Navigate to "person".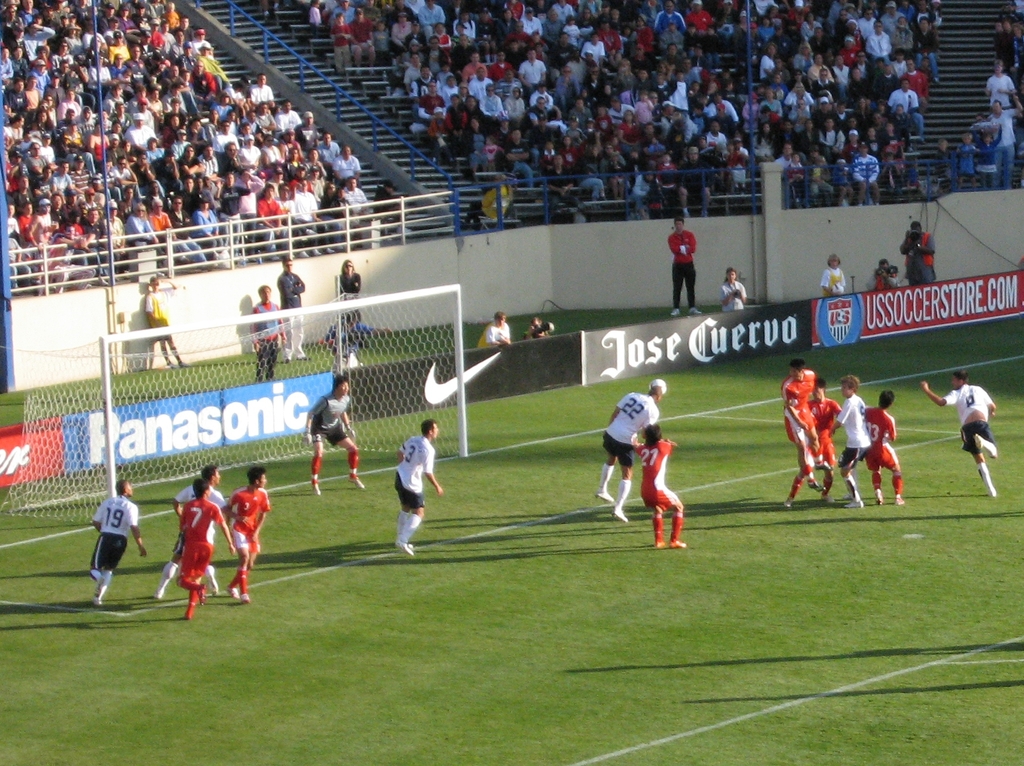
Navigation target: (left=335, top=259, right=363, bottom=314).
